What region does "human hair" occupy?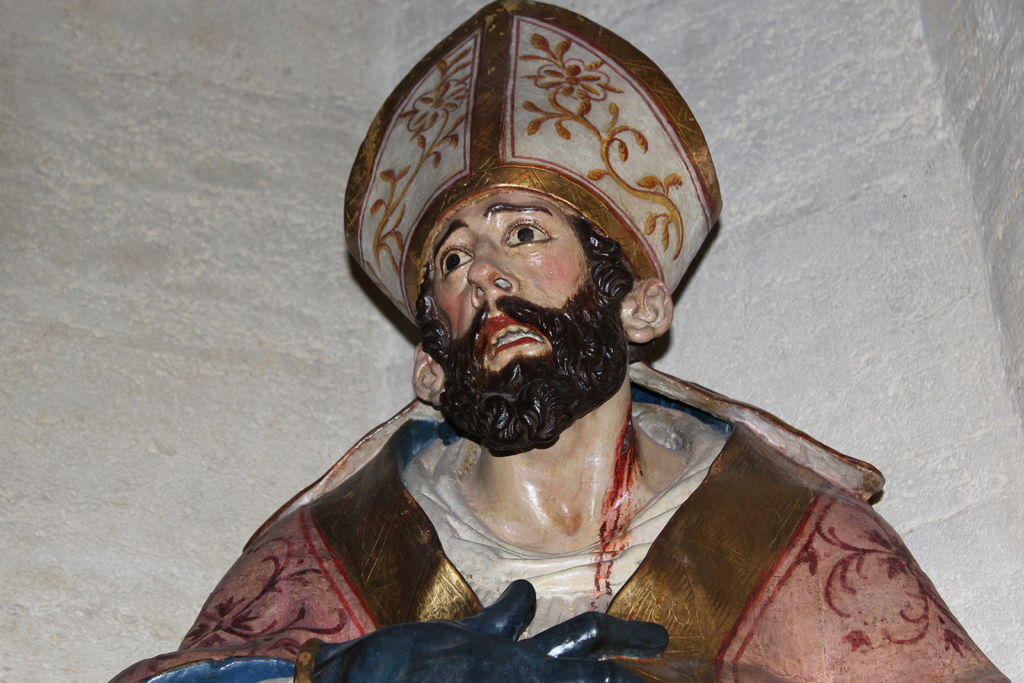
region(417, 210, 674, 362).
